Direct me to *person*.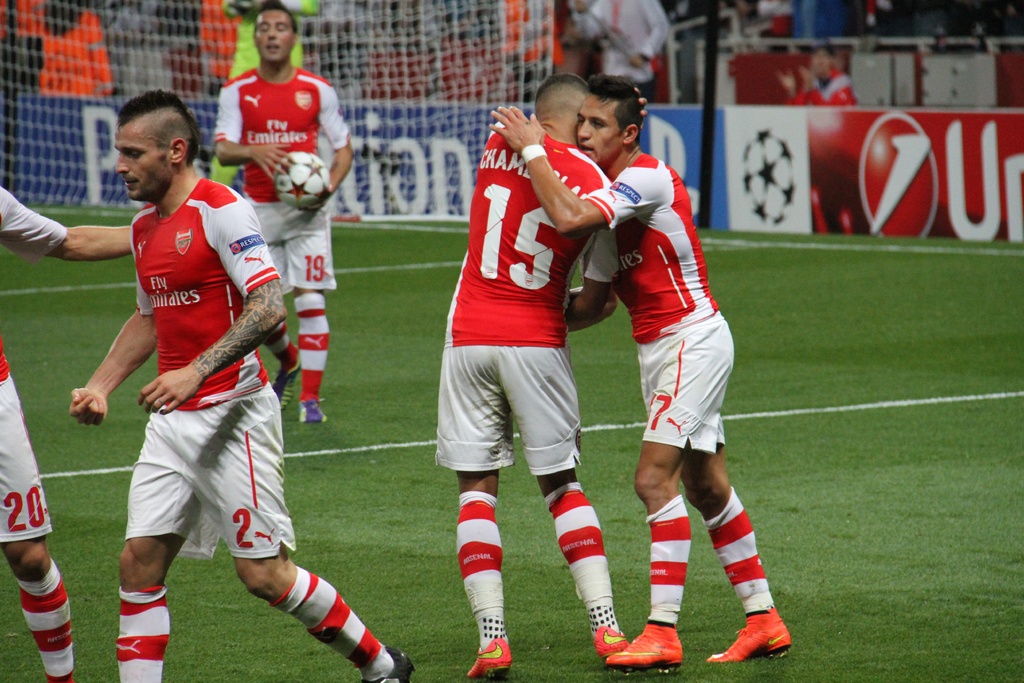
Direction: {"left": 434, "top": 68, "right": 634, "bottom": 680}.
